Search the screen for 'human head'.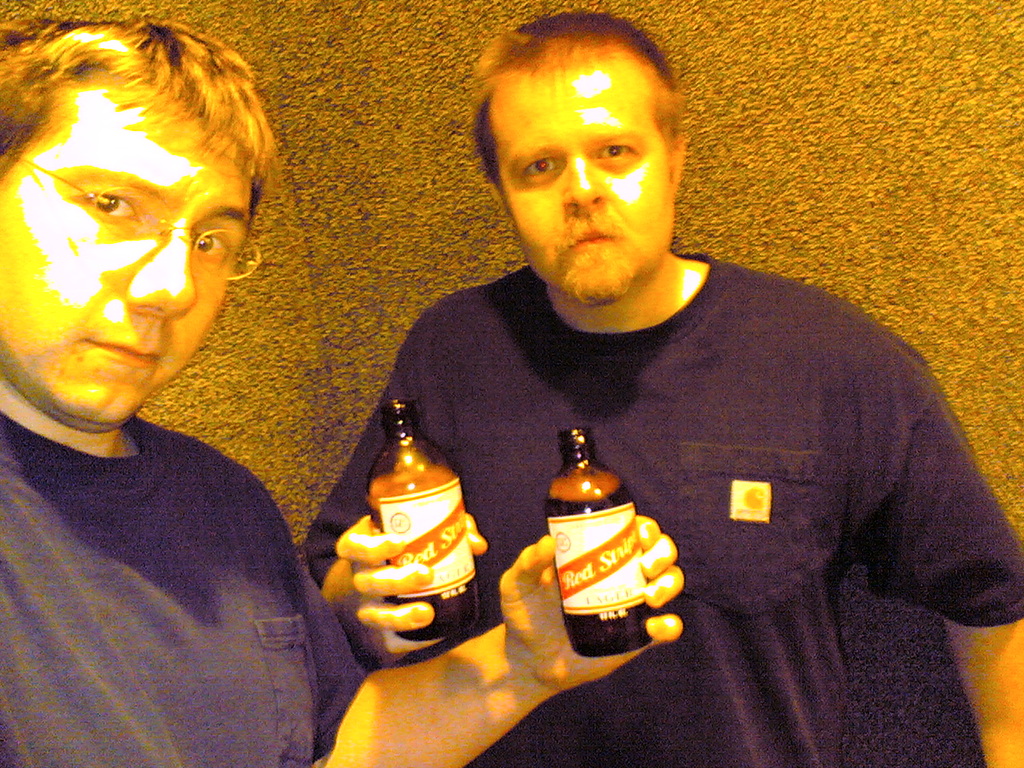
Found at [462,15,696,314].
